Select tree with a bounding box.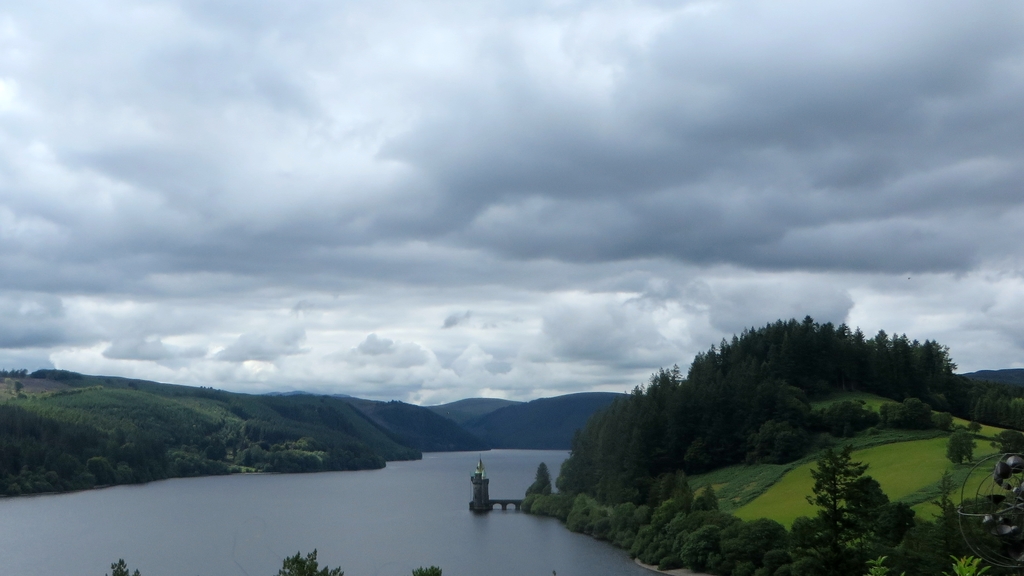
box=[996, 429, 1023, 456].
